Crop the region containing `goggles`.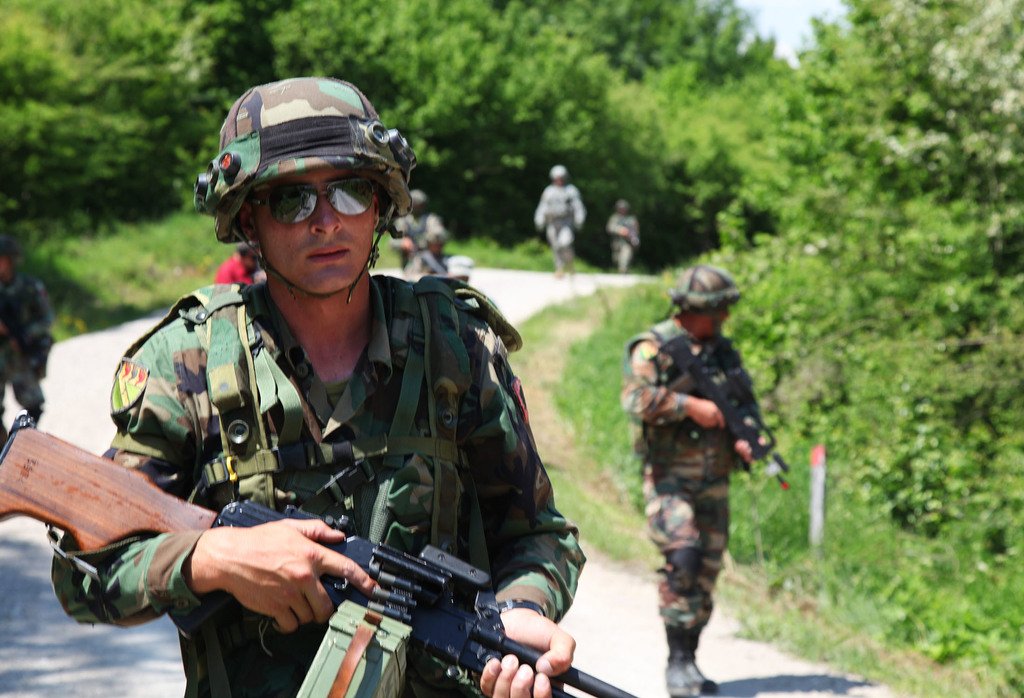
Crop region: left=249, top=175, right=380, bottom=227.
